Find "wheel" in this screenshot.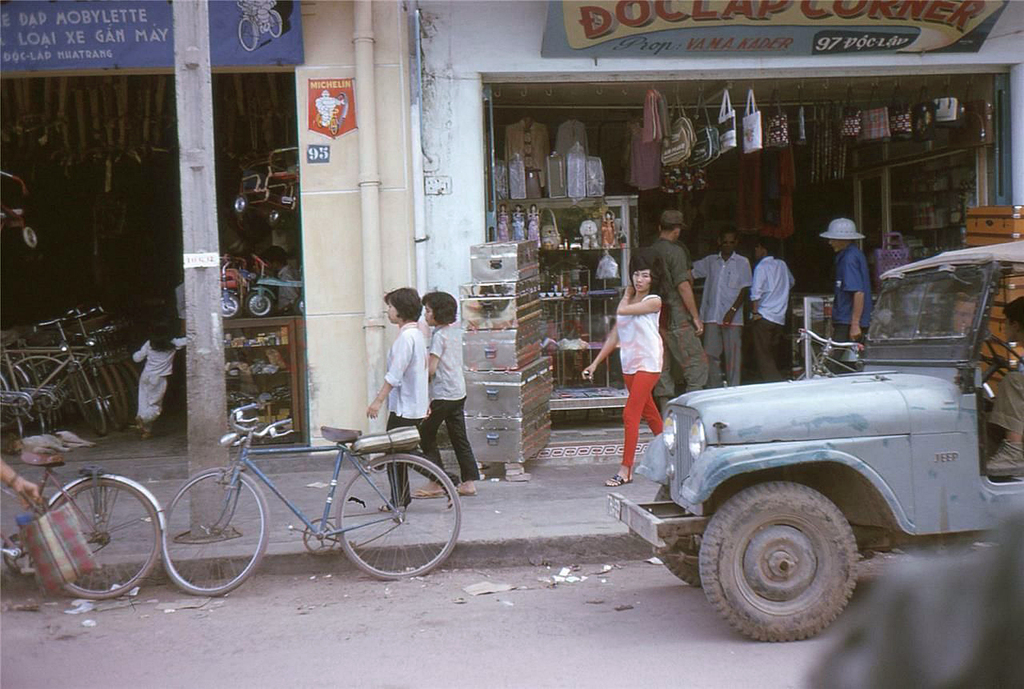
The bounding box for "wheel" is [left=698, top=477, right=860, bottom=643].
